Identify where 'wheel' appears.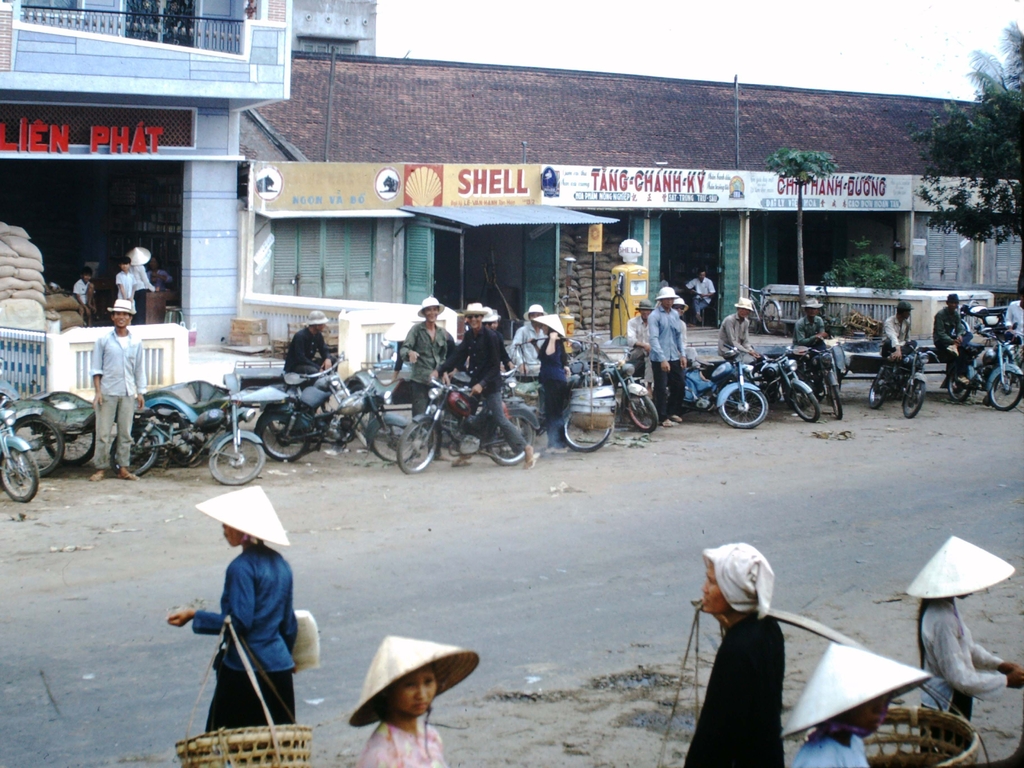
Appears at 719 392 769 429.
